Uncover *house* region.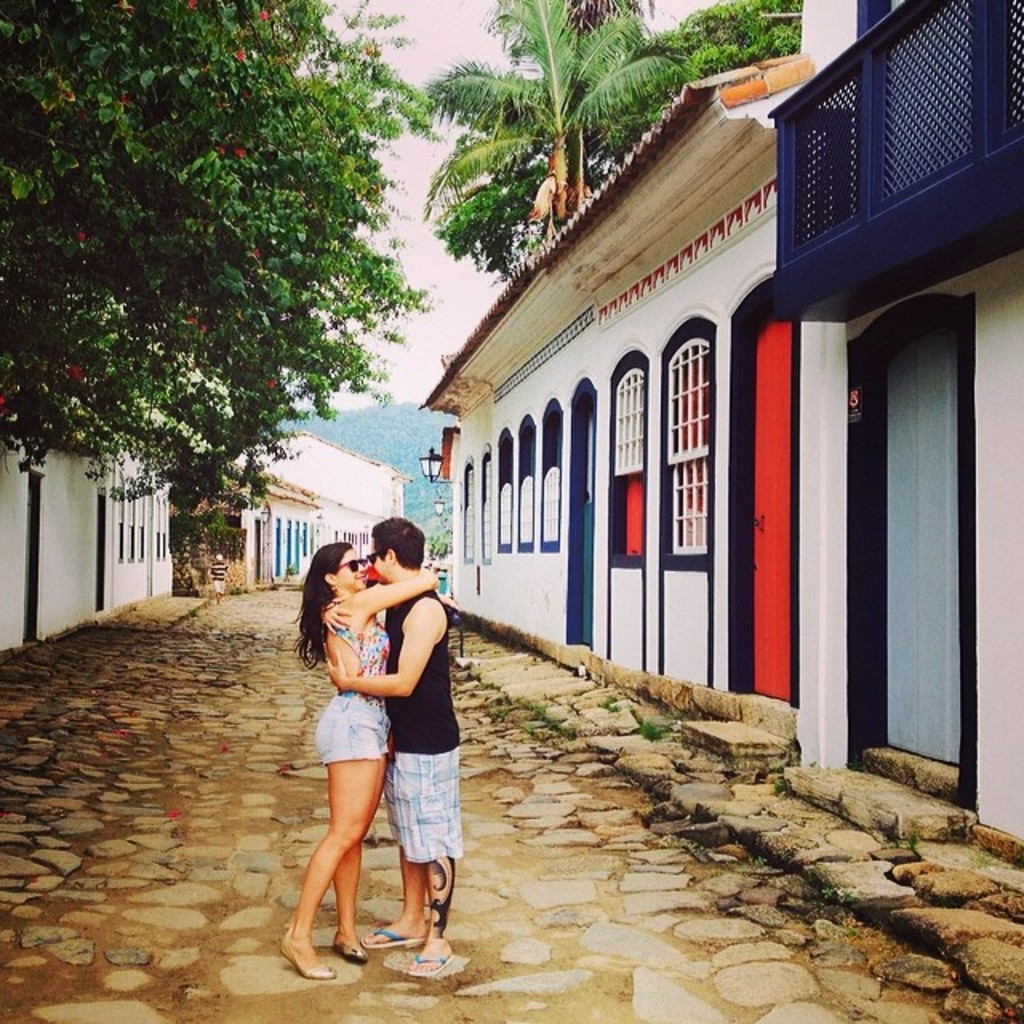
Uncovered: 0, 379, 179, 661.
